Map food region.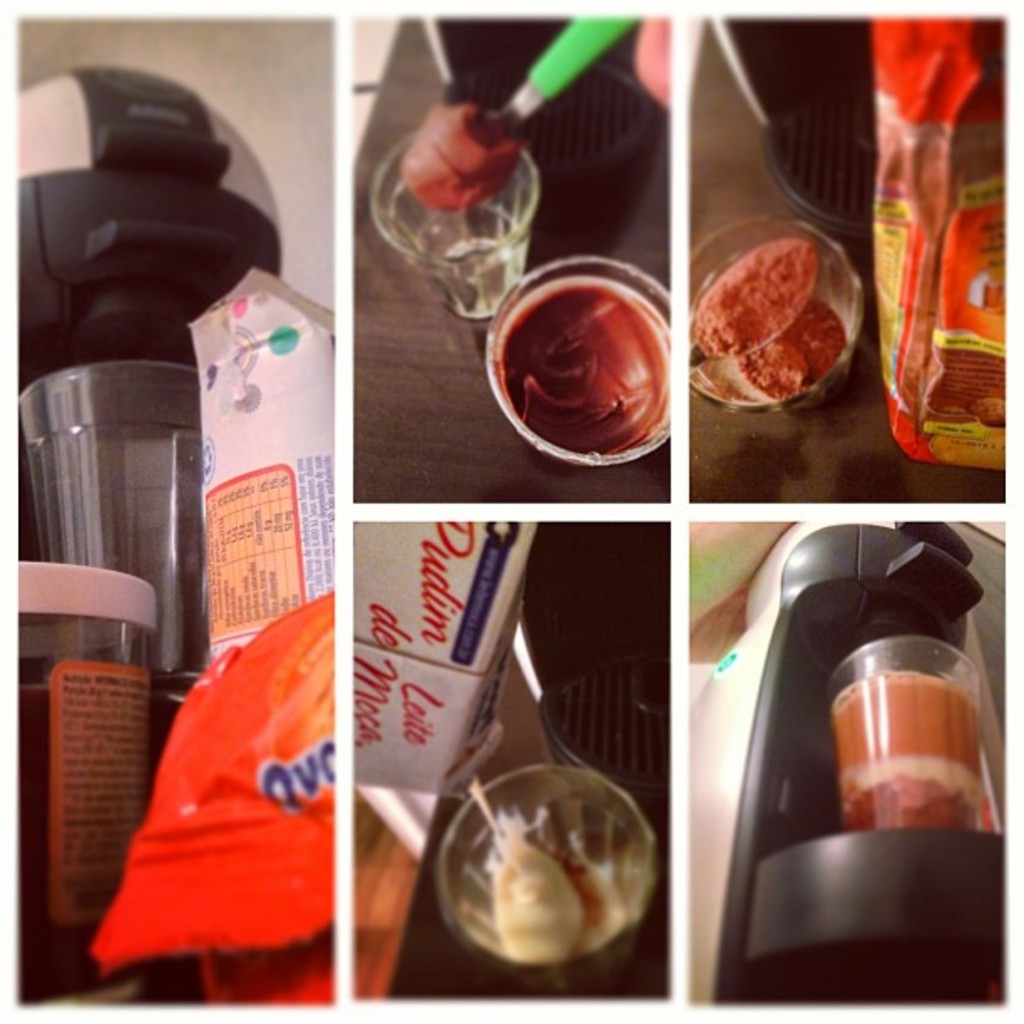
Mapped to (x1=485, y1=850, x2=627, y2=964).
